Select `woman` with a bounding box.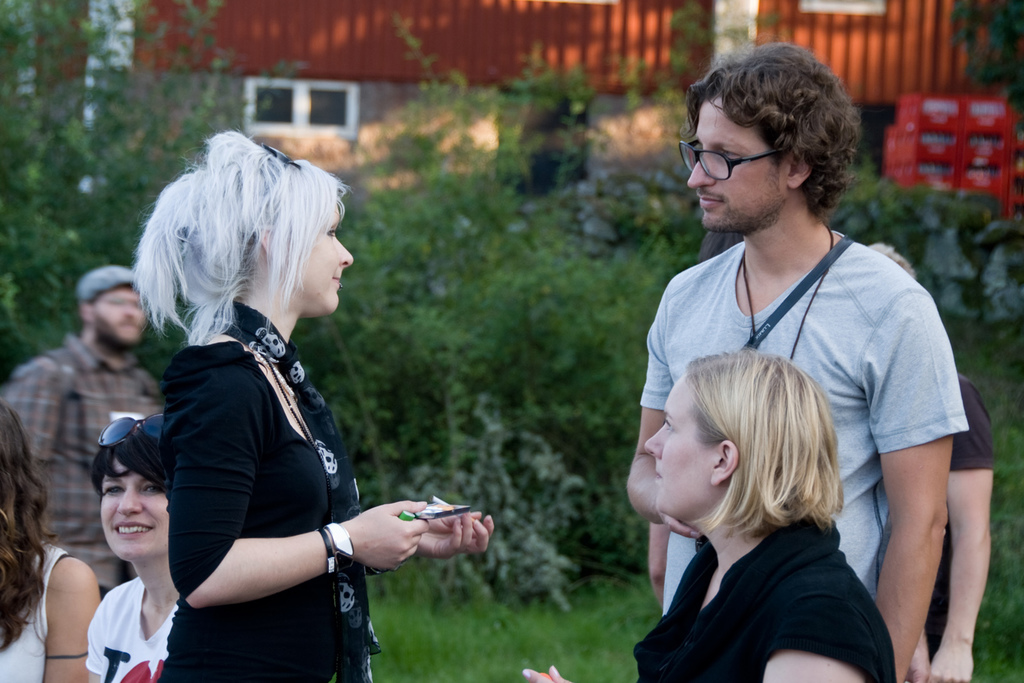
[x1=129, y1=126, x2=497, y2=682].
